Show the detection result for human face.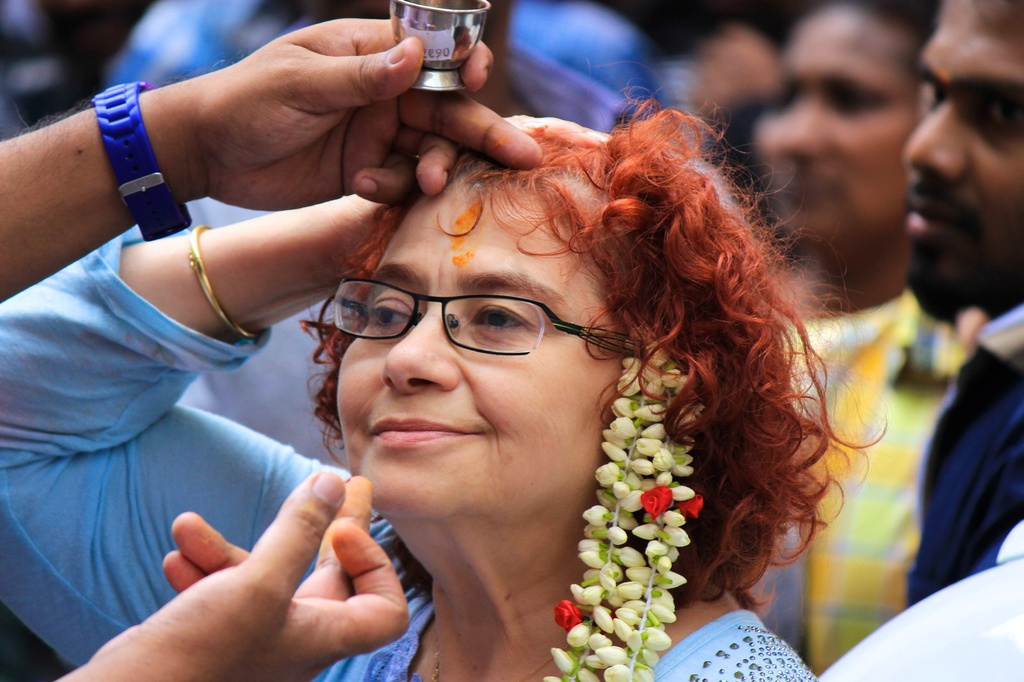
<region>897, 0, 1021, 325</region>.
